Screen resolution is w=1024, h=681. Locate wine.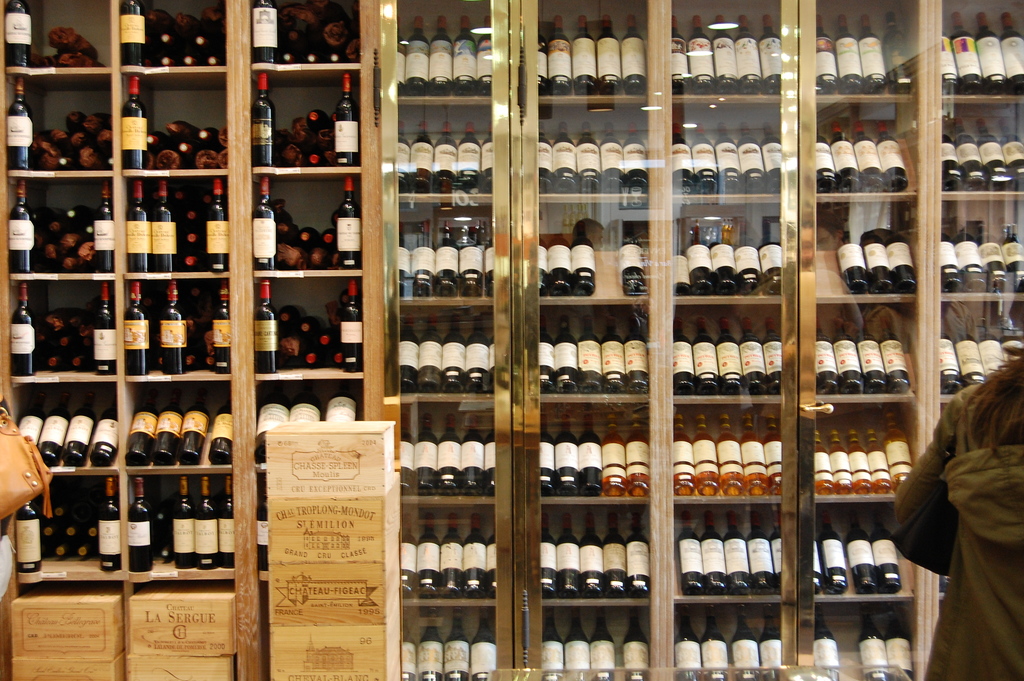
[84, 226, 95, 236].
